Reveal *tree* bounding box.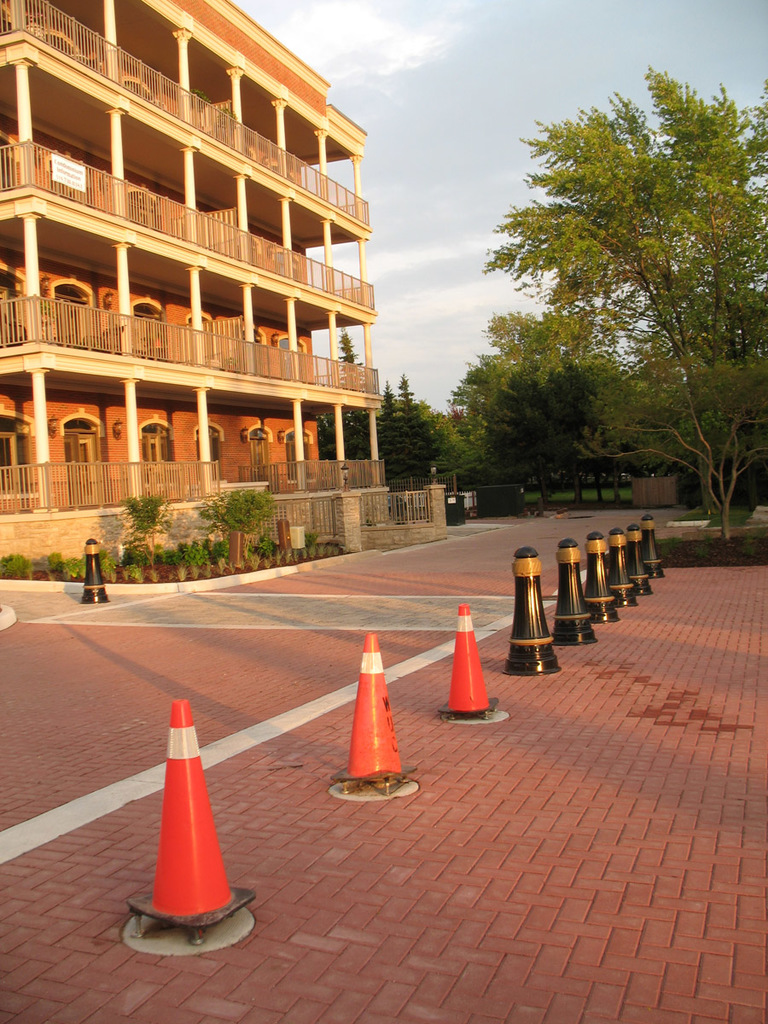
Revealed: rect(483, 308, 599, 384).
